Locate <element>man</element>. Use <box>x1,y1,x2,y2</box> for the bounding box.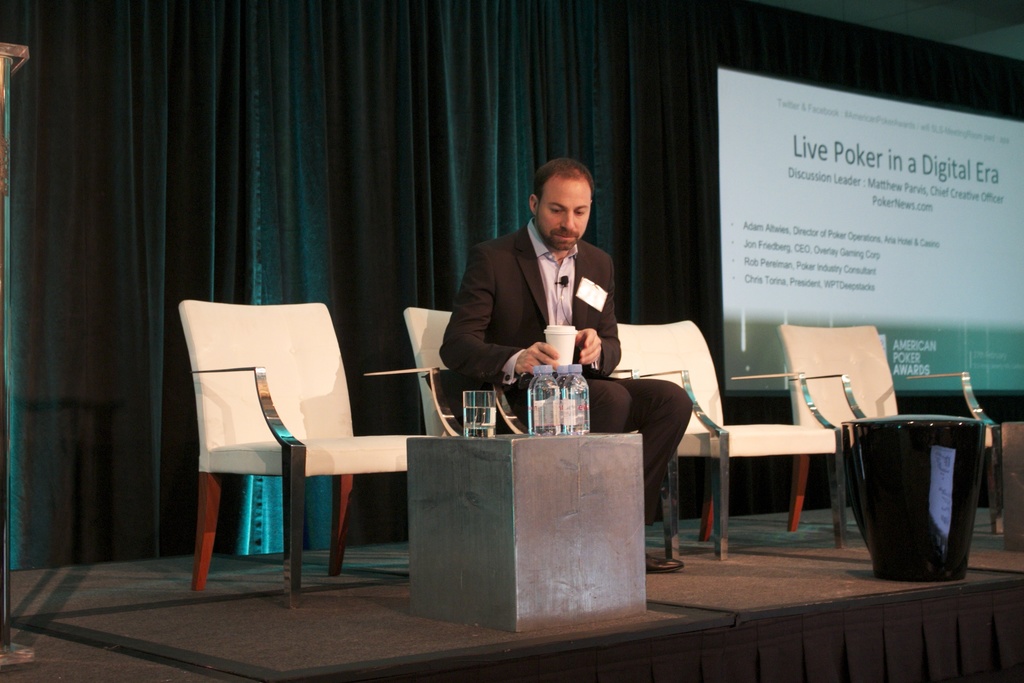
<box>440,152,696,574</box>.
